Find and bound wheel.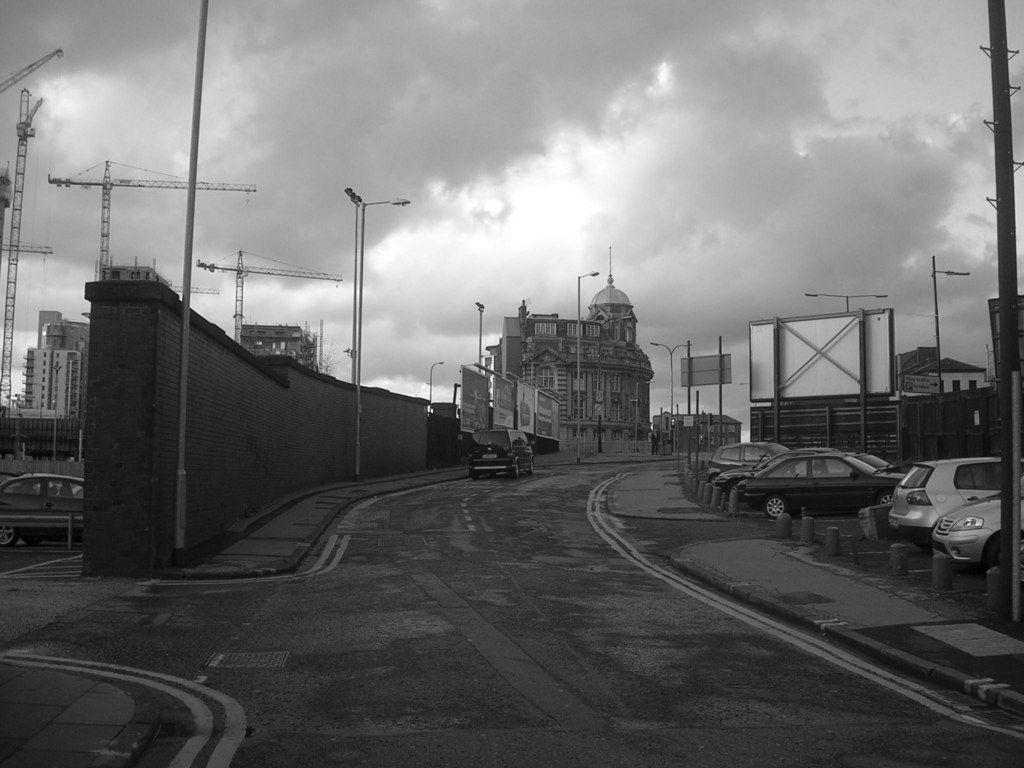
Bound: region(761, 498, 785, 519).
